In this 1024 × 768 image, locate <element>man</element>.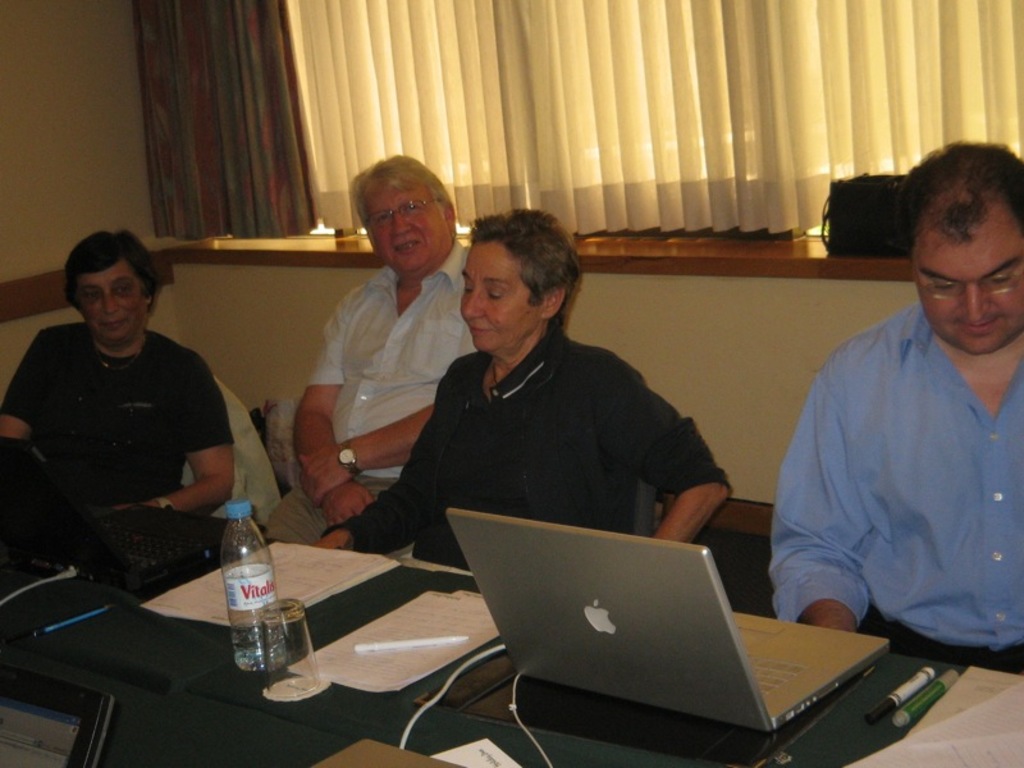
Bounding box: (0,228,234,518).
